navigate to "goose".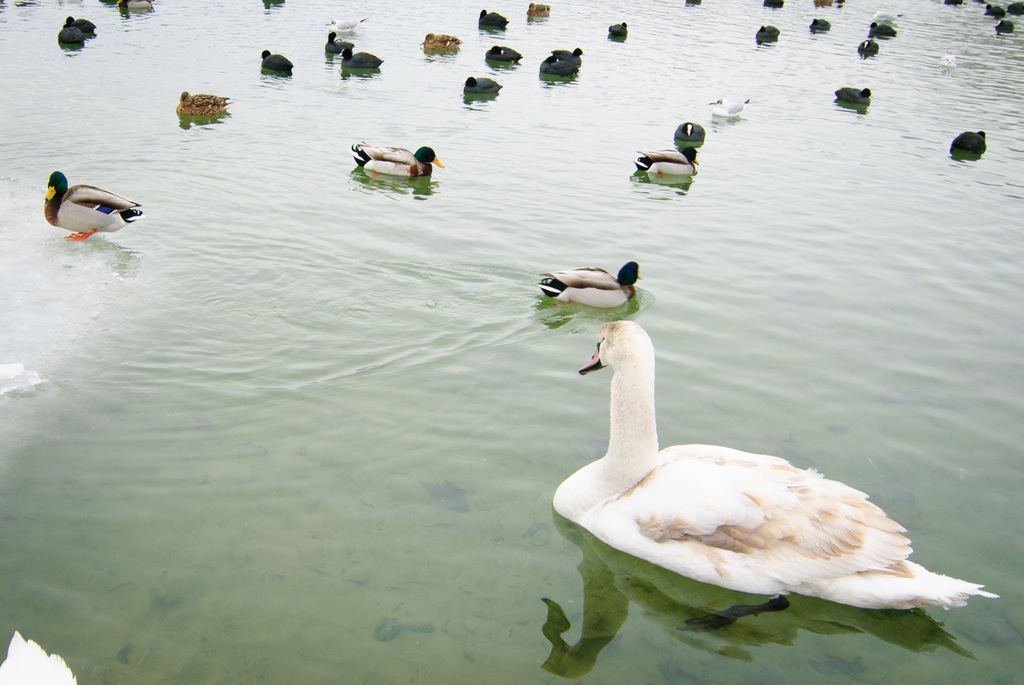
Navigation target: box(481, 3, 508, 30).
